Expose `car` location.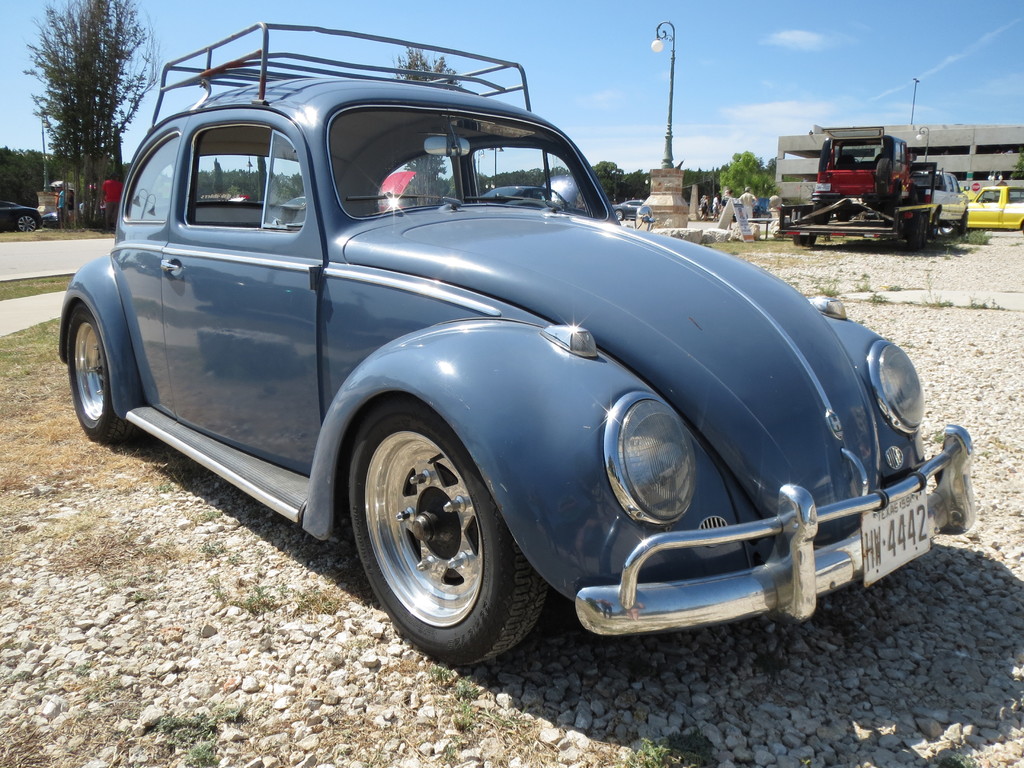
Exposed at {"x1": 50, "y1": 68, "x2": 848, "y2": 601}.
